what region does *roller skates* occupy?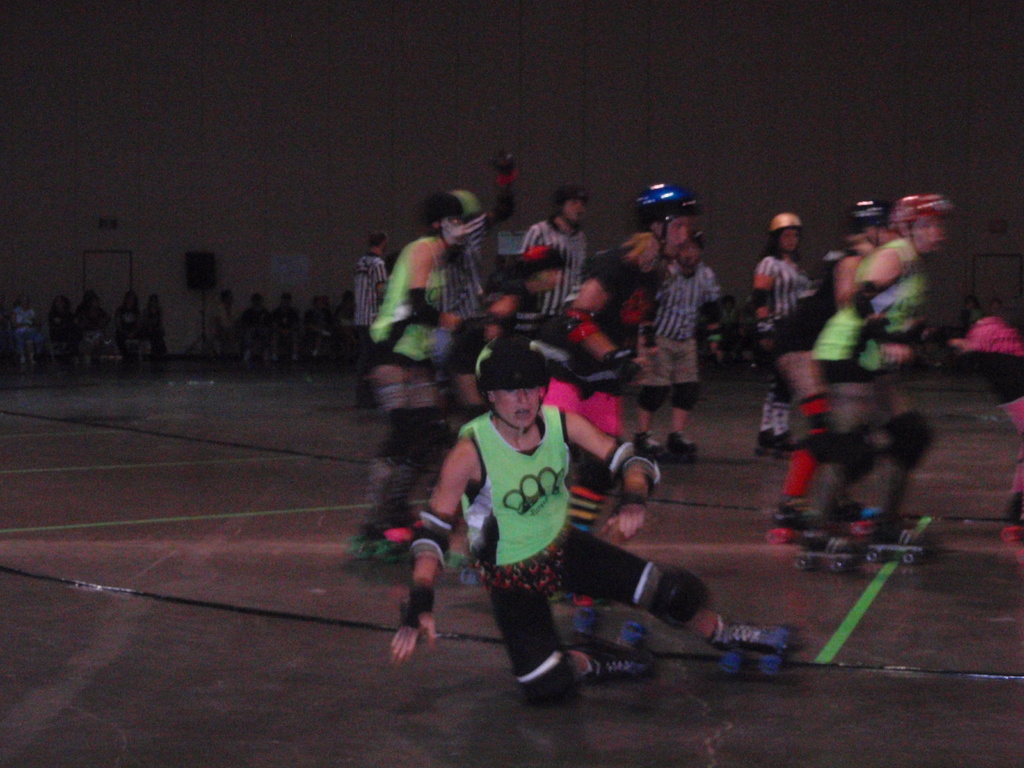
box(568, 606, 657, 675).
